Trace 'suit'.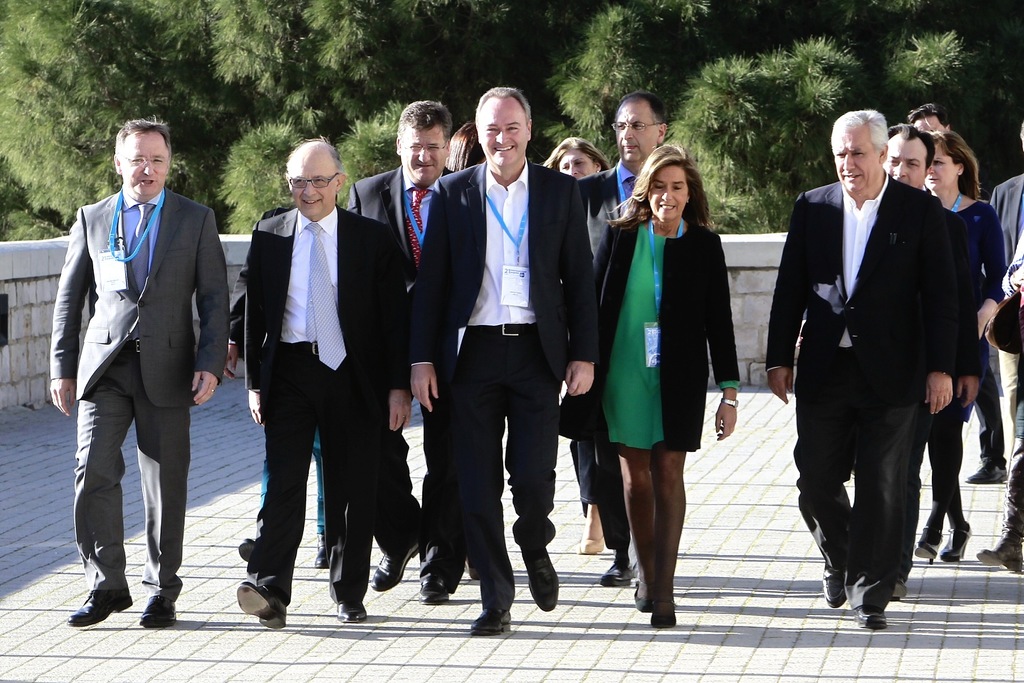
Traced to (x1=50, y1=183, x2=230, y2=604).
